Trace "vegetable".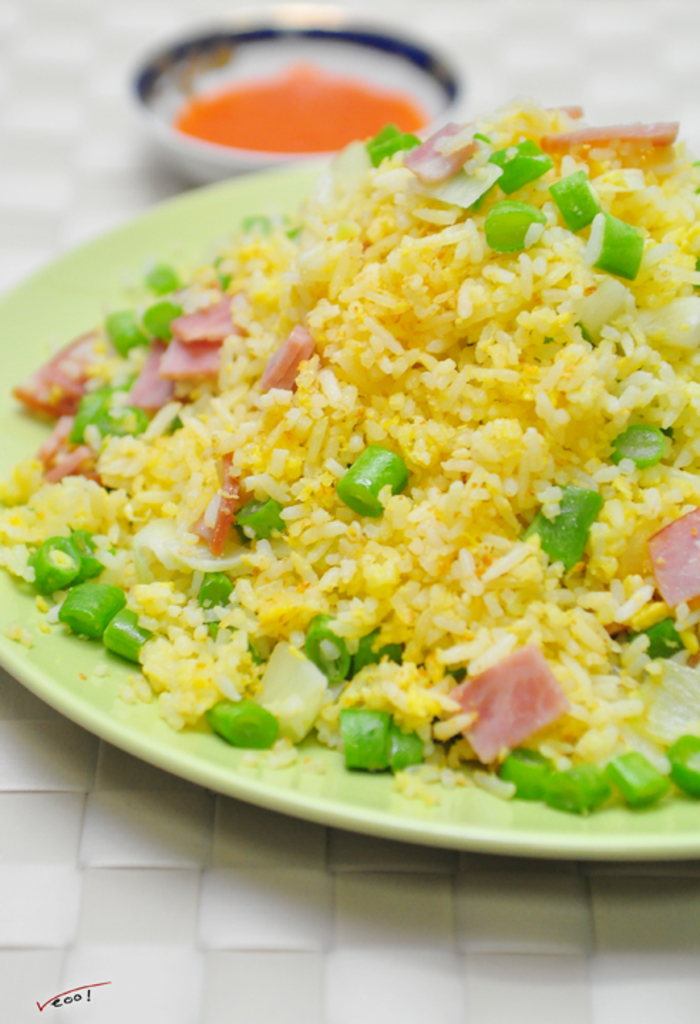
Traced to BBox(307, 613, 350, 686).
